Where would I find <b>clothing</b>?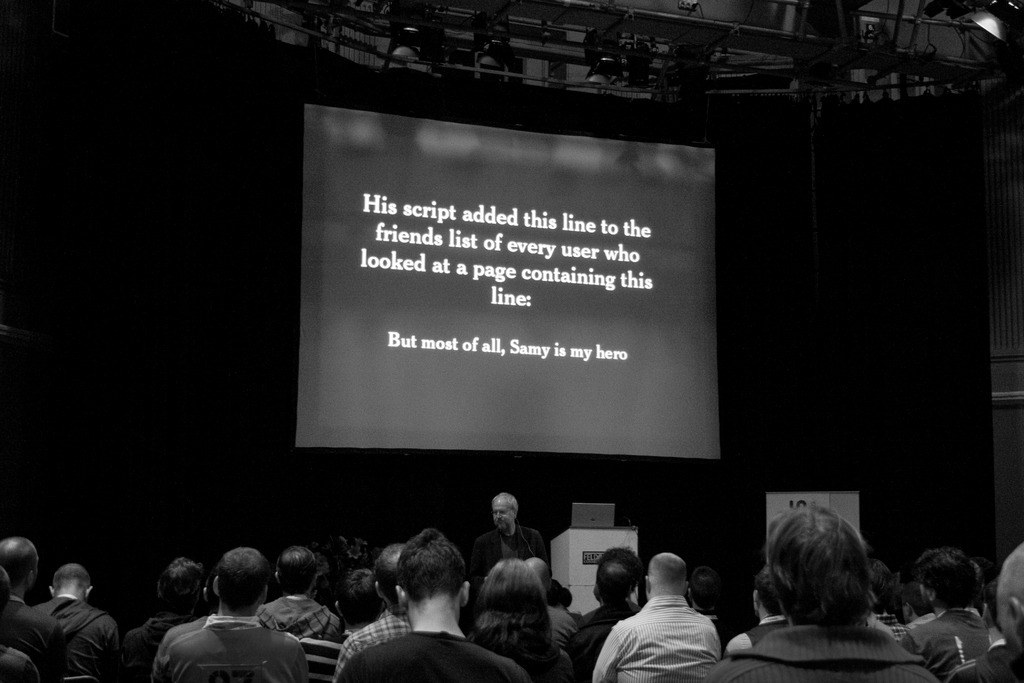
At locate(872, 607, 915, 634).
